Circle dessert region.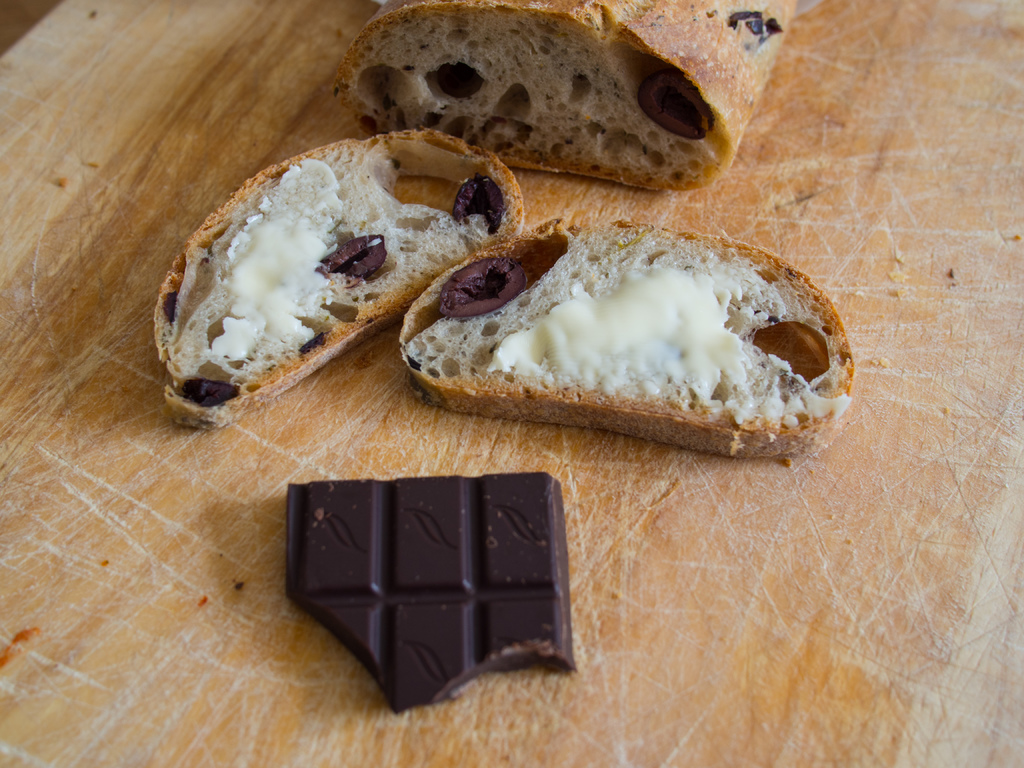
Region: <box>420,192,815,489</box>.
